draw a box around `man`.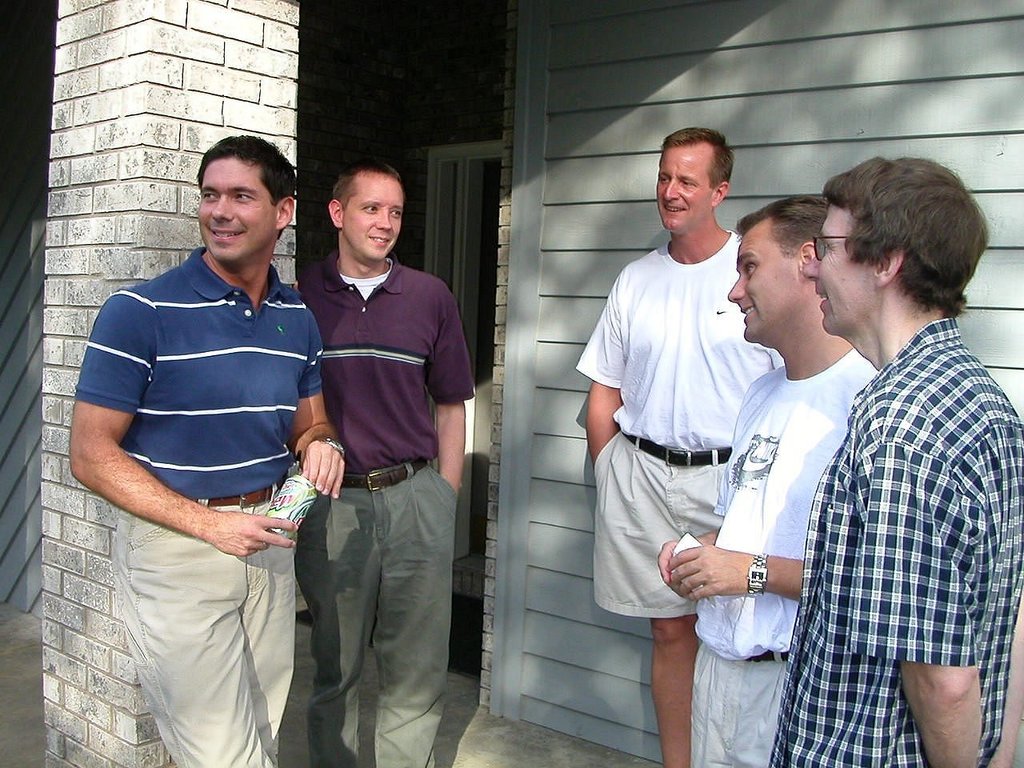
select_region(769, 155, 1023, 767).
